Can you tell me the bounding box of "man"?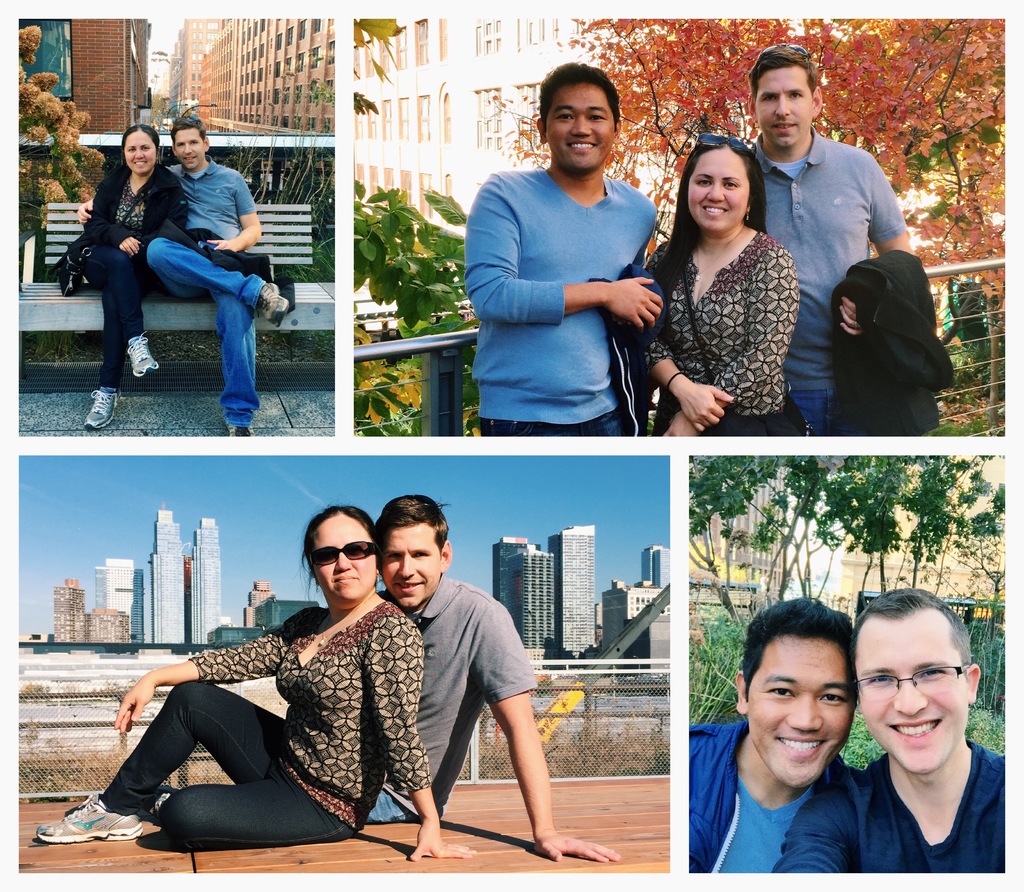
locate(751, 42, 916, 436).
